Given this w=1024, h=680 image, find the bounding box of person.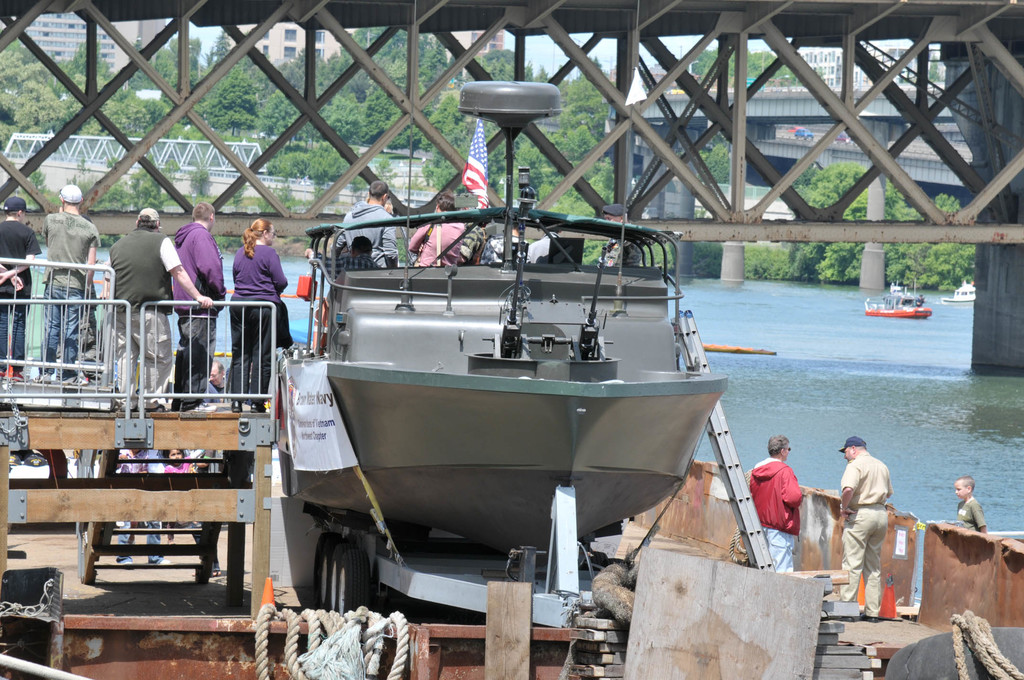
[310, 240, 369, 287].
